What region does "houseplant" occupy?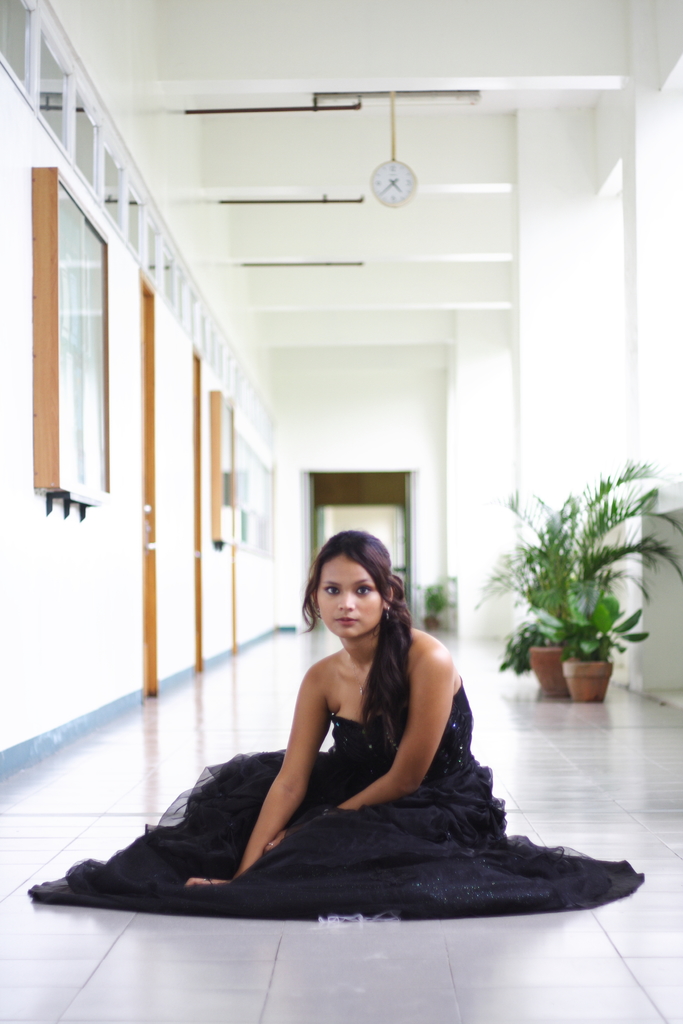
(x1=547, y1=481, x2=682, y2=714).
